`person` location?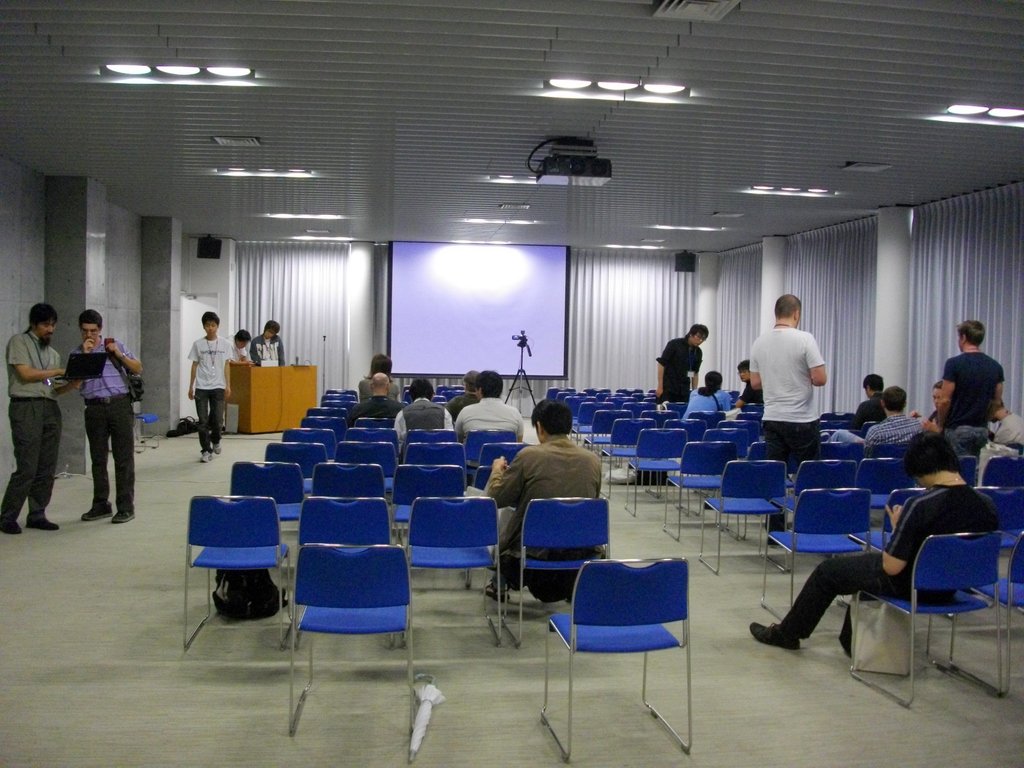
region(358, 358, 401, 406)
